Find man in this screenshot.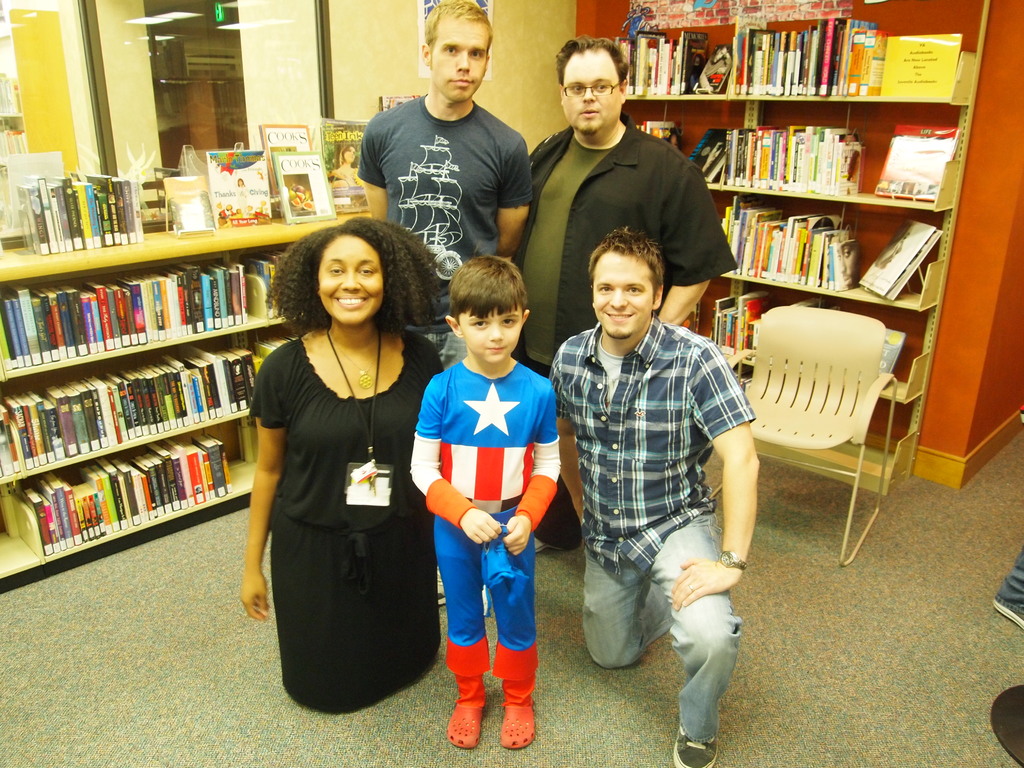
The bounding box for man is detection(353, 0, 538, 611).
